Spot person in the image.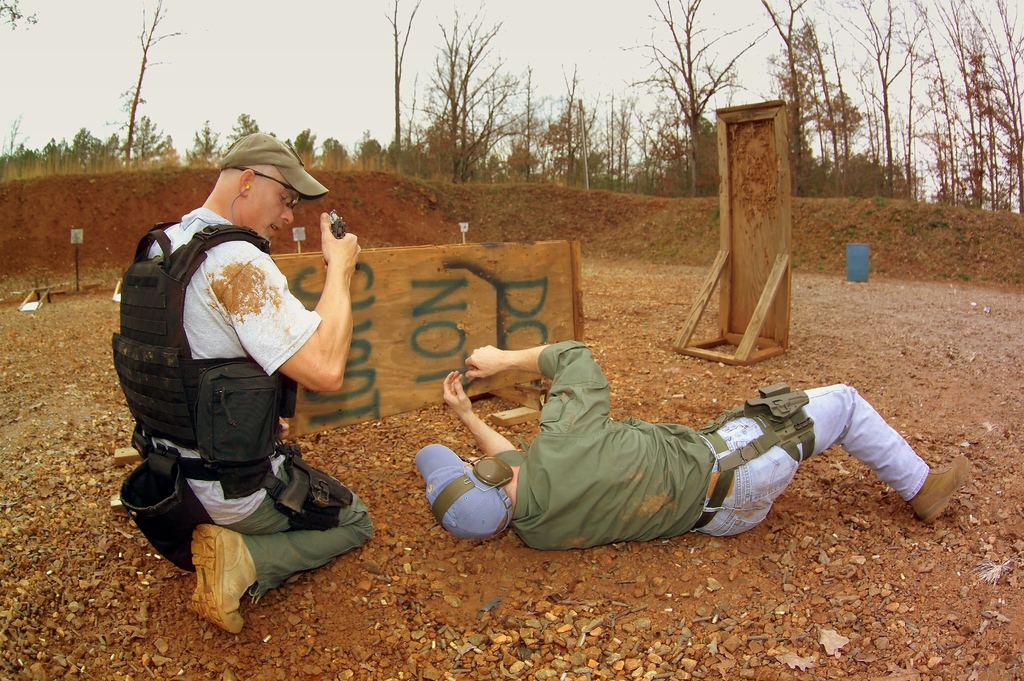
person found at <box>414,343,970,554</box>.
